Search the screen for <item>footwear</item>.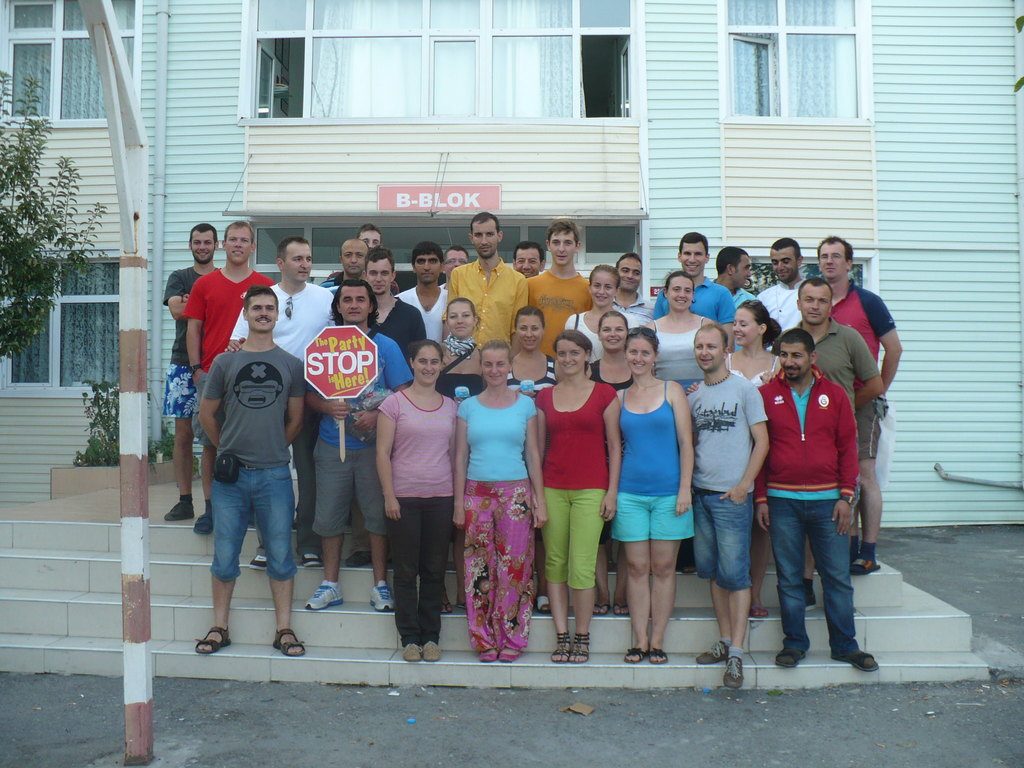
Found at 694, 637, 733, 662.
